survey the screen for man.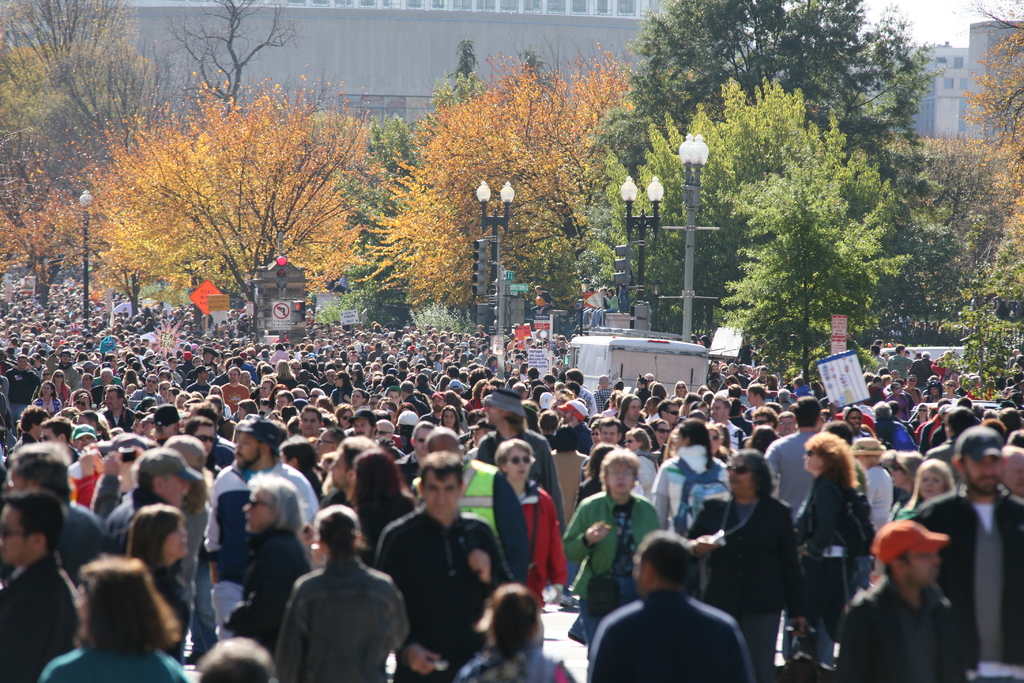
Survey found: crop(211, 383, 246, 422).
